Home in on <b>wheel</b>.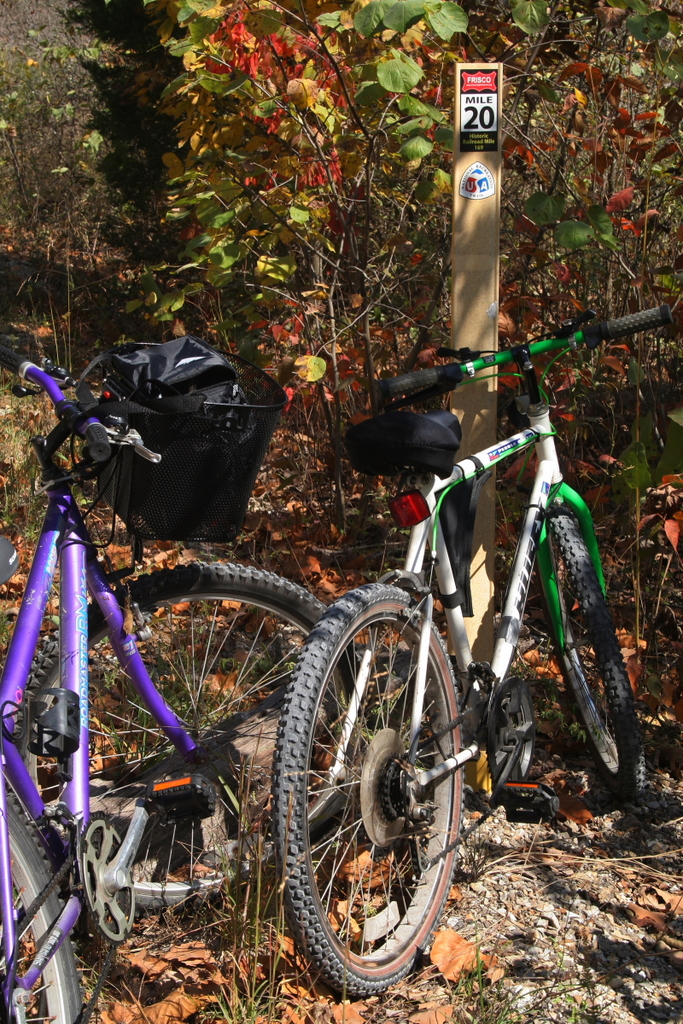
Homed in at 541:499:645:801.
